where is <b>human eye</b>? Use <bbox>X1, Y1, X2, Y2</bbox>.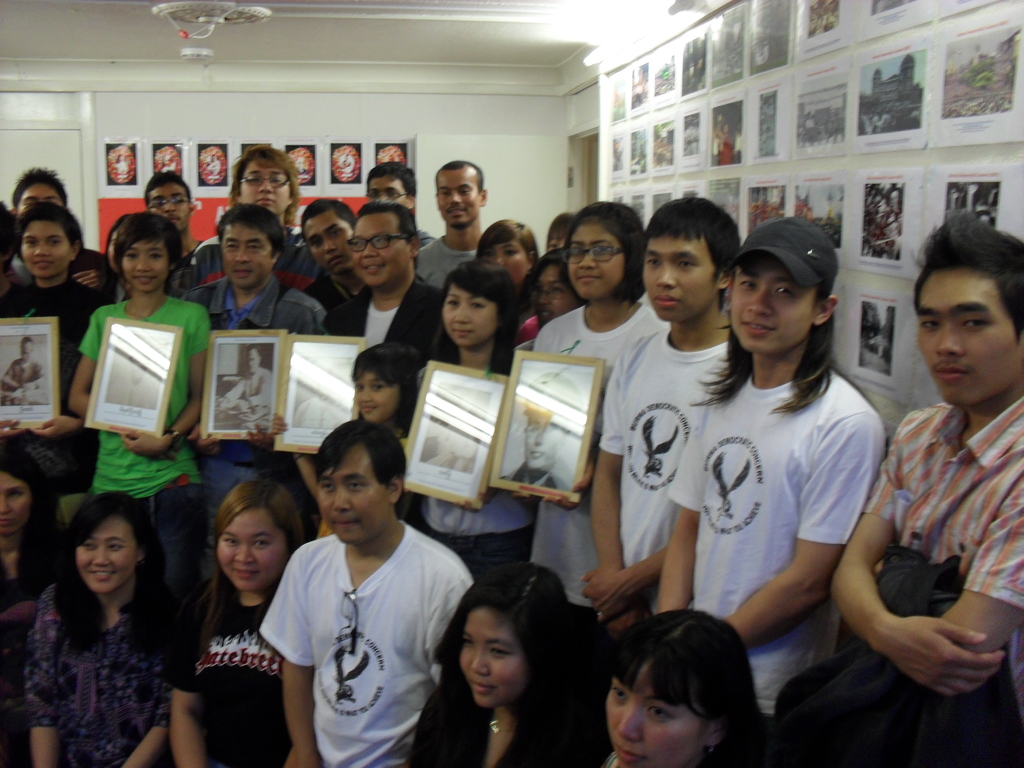
<bbox>605, 685, 628, 703</bbox>.
